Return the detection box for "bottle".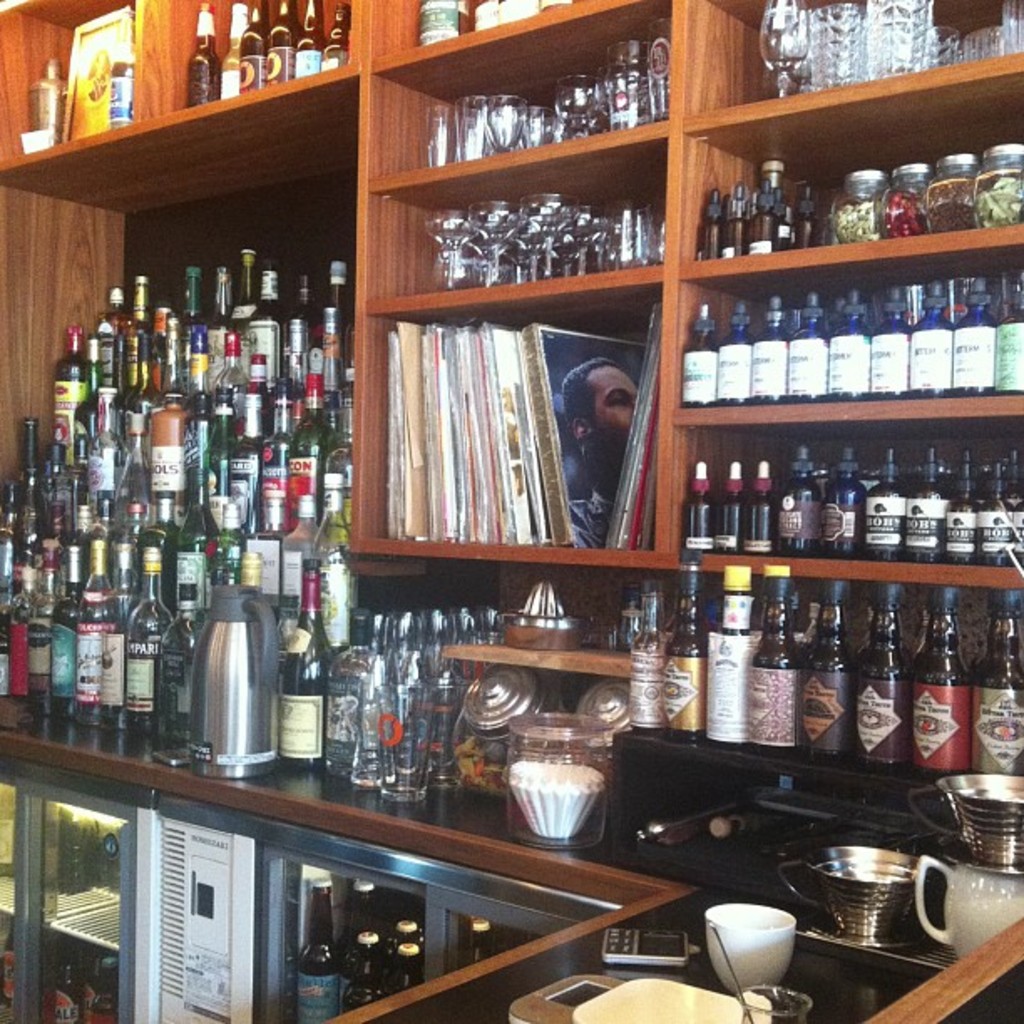
box(751, 554, 798, 746).
